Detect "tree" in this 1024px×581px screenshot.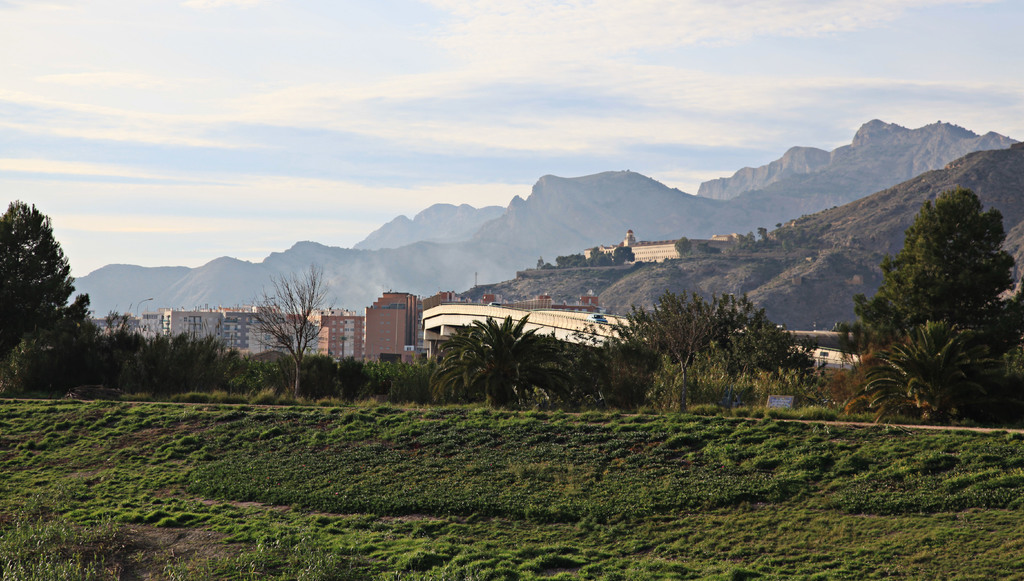
Detection: region(736, 232, 755, 249).
